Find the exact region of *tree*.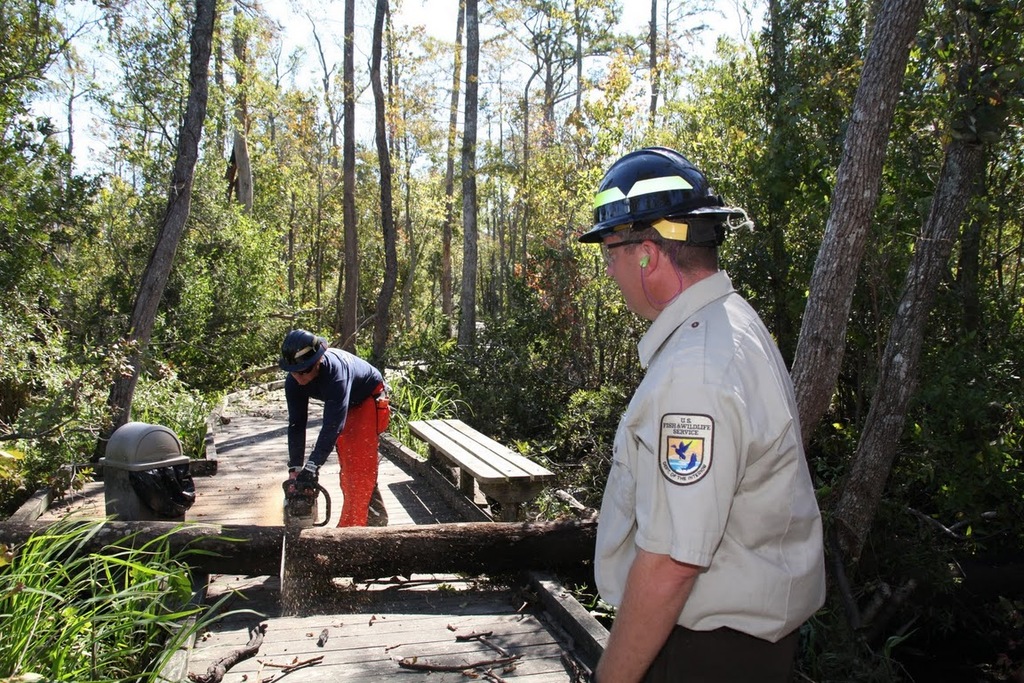
Exact region: [851, 0, 1023, 559].
